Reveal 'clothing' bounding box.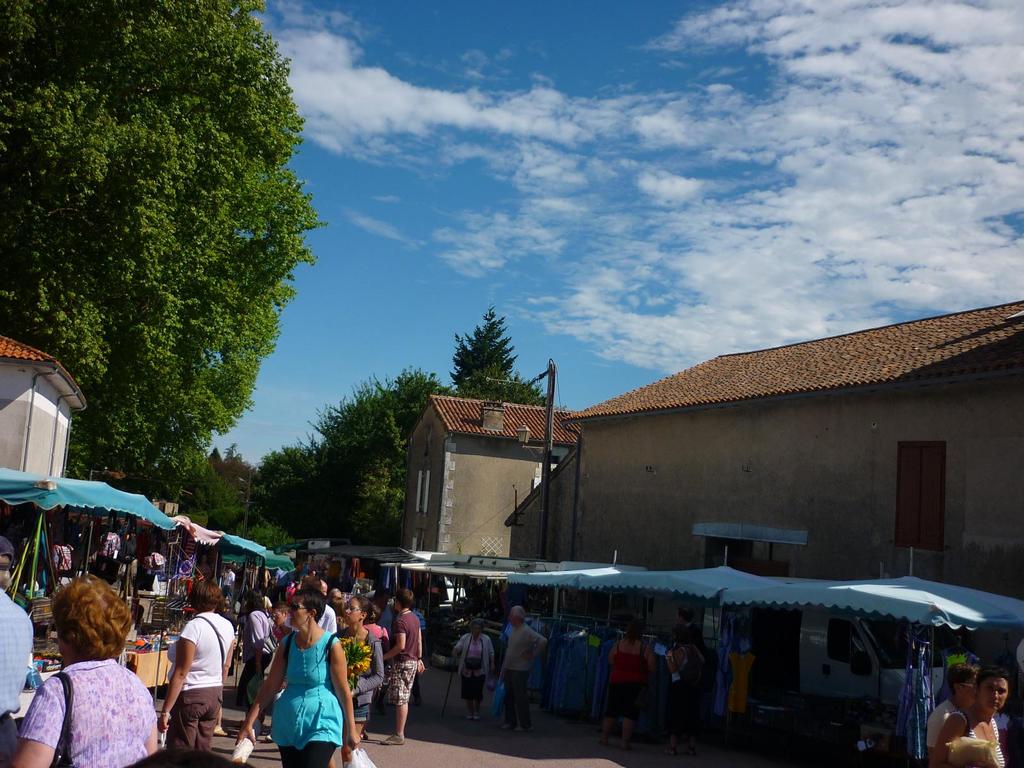
Revealed: left=960, top=712, right=1007, bottom=767.
